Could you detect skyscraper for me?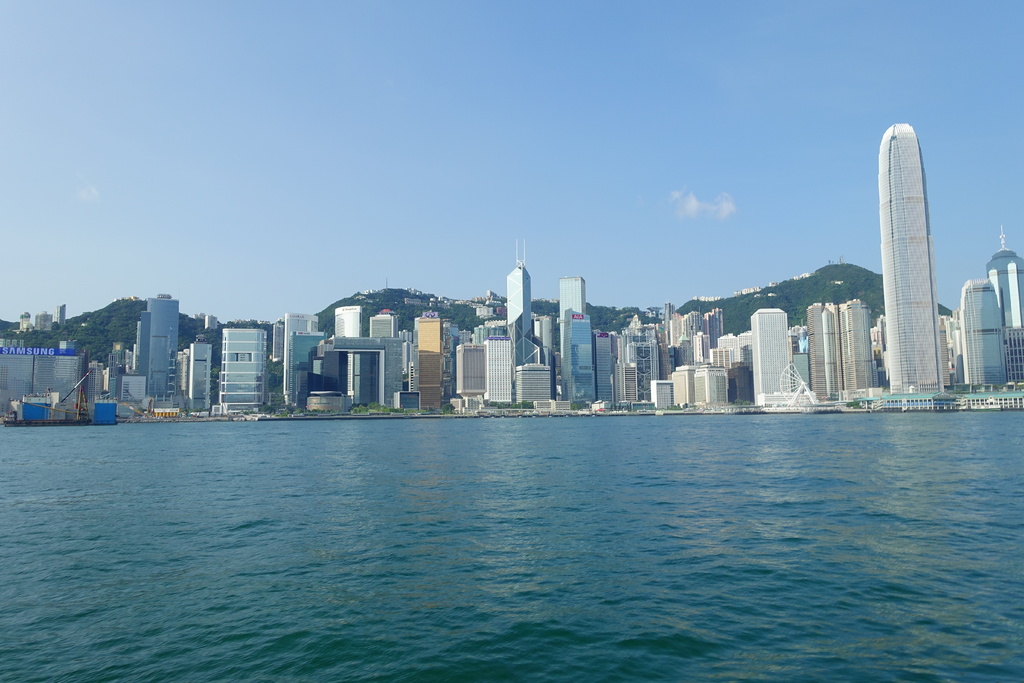
Detection result: 365 306 399 410.
